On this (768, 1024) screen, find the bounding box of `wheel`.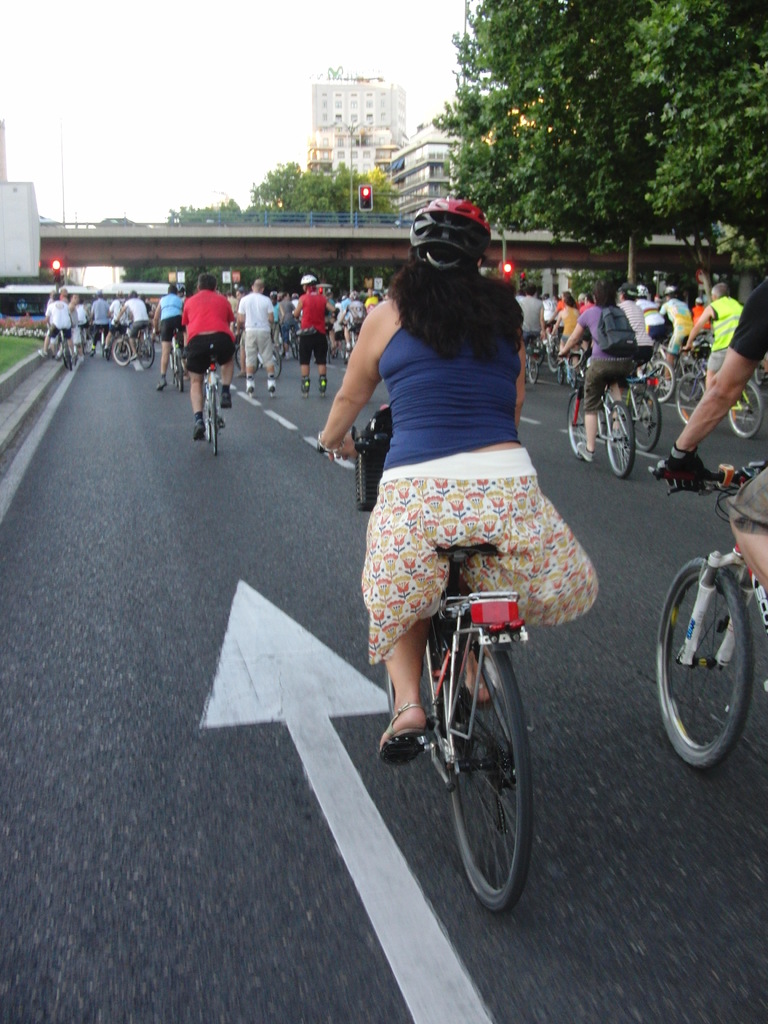
Bounding box: (271, 350, 282, 380).
